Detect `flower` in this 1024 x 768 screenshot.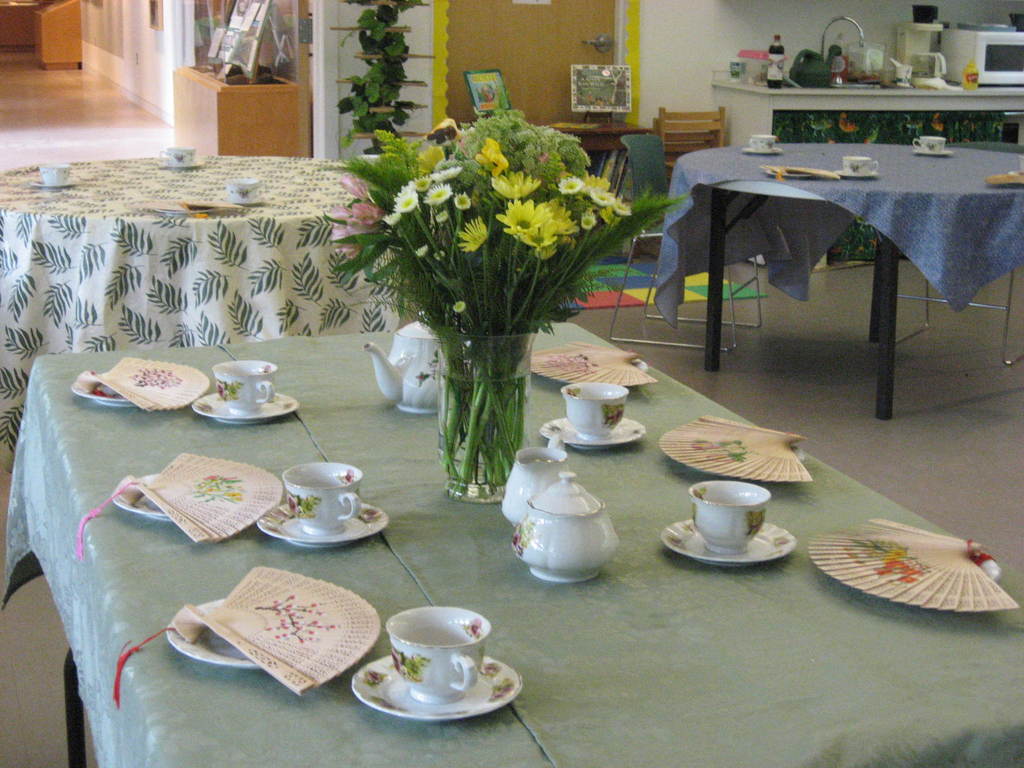
Detection: l=506, t=522, r=532, b=550.
